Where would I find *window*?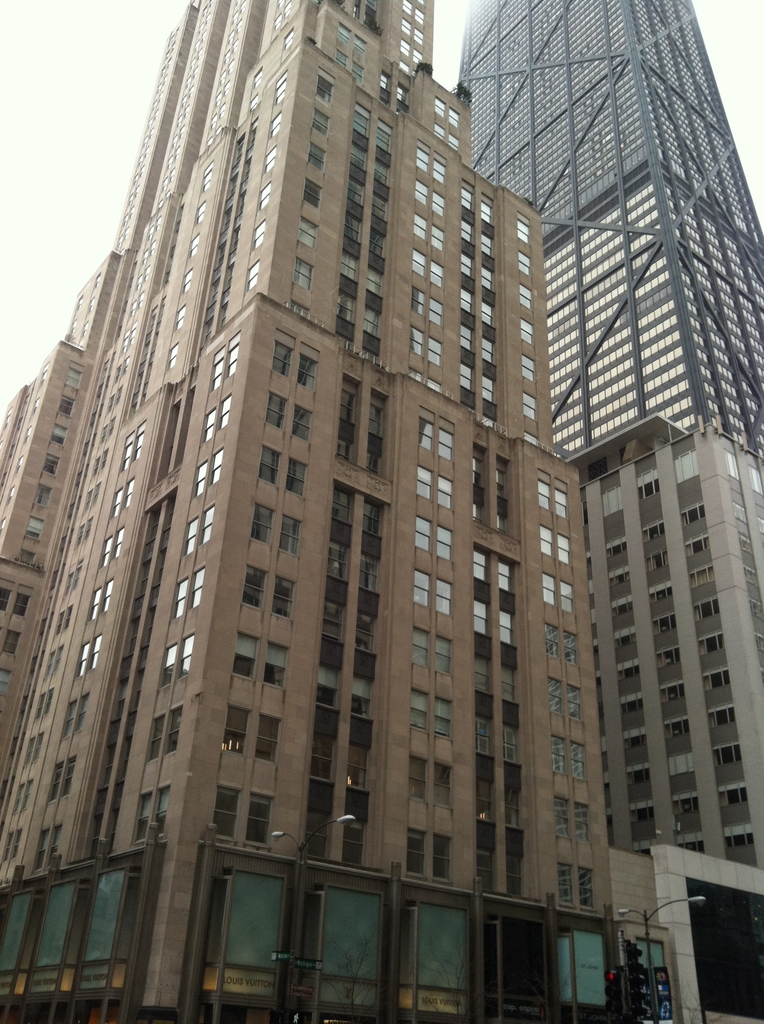
At bbox=(211, 794, 239, 846).
